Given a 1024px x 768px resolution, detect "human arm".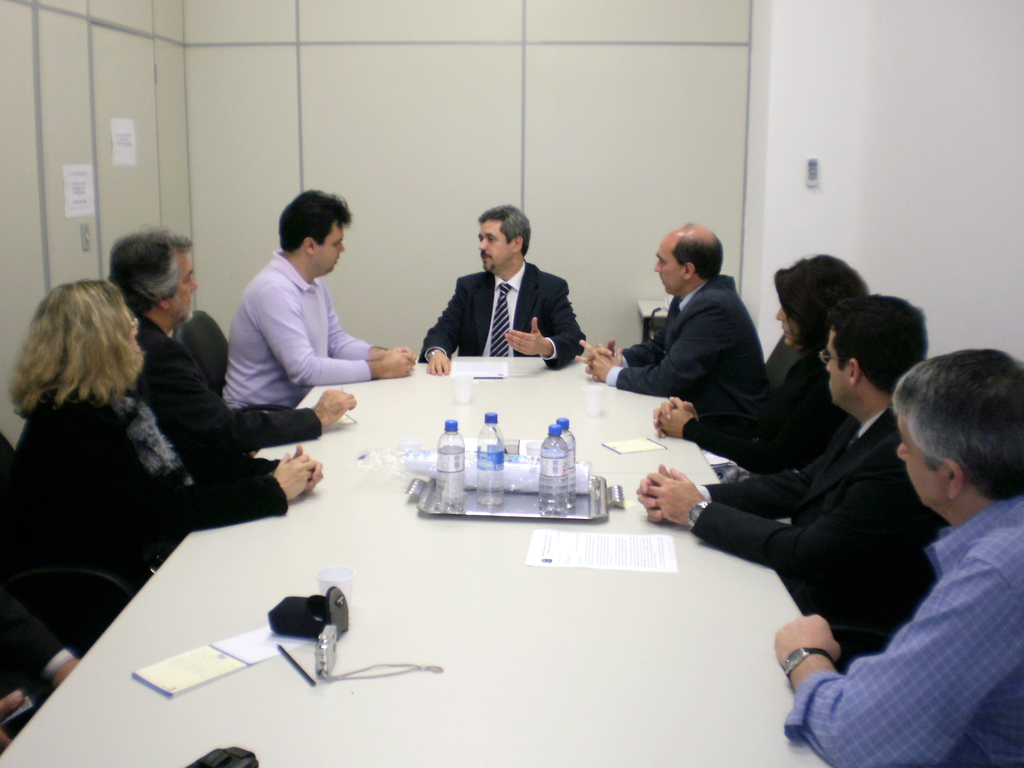
[left=570, top=291, right=683, bottom=371].
